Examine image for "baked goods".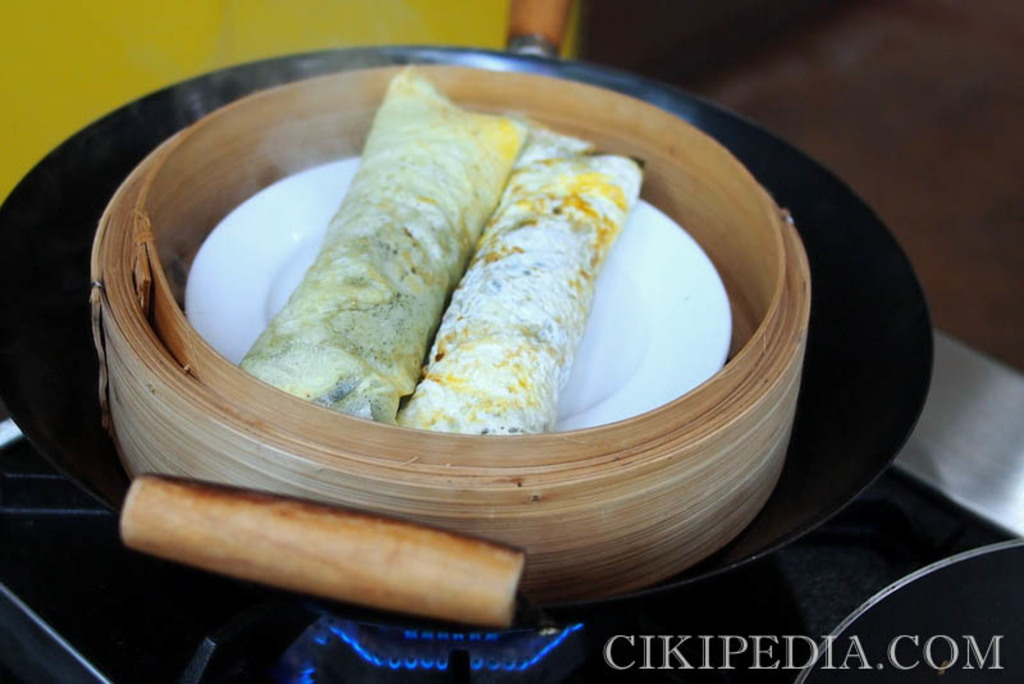
Examination result: Rect(122, 442, 524, 617).
